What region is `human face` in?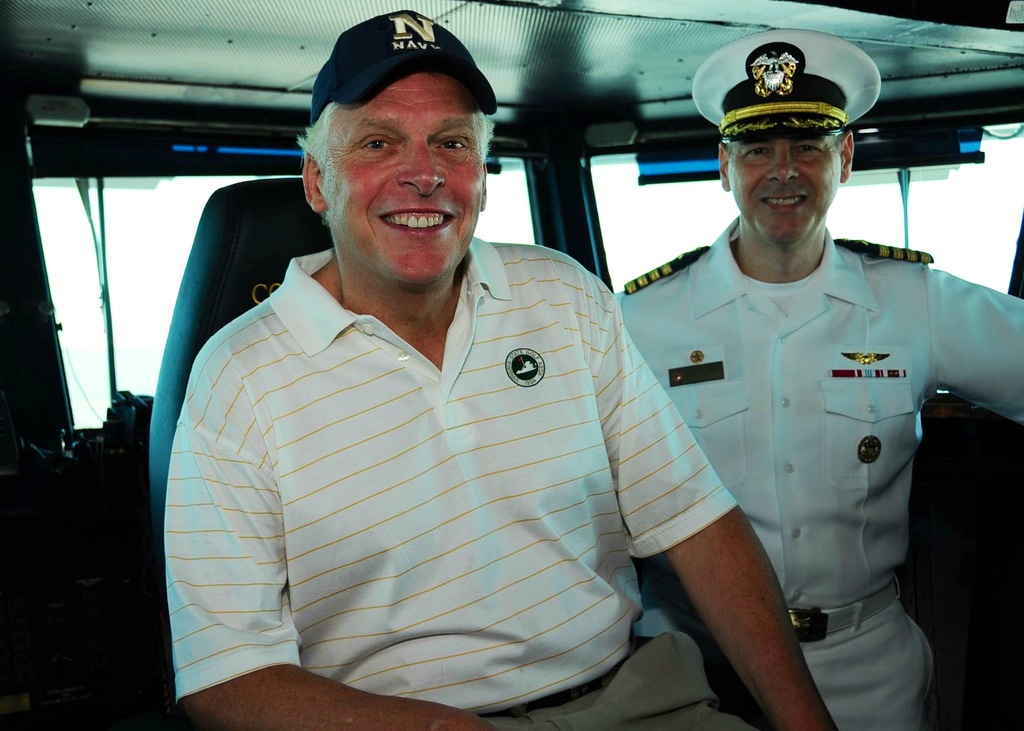
(x1=725, y1=133, x2=839, y2=243).
